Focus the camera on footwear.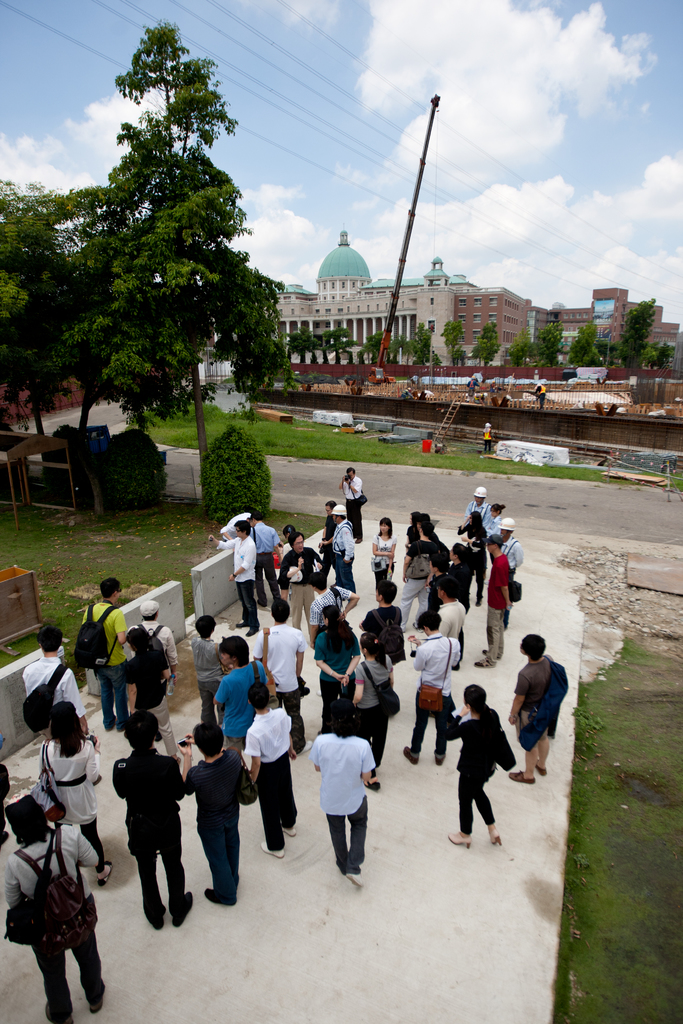
Focus region: box(404, 751, 415, 765).
